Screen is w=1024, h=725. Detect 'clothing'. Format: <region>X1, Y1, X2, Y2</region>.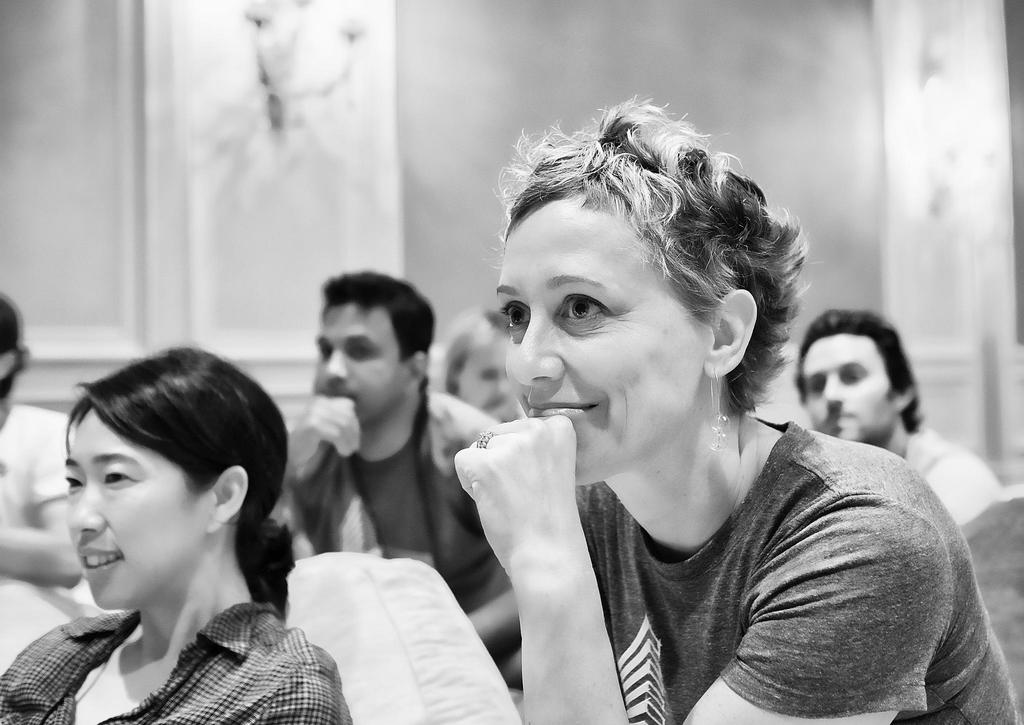
<region>0, 607, 355, 724</region>.
